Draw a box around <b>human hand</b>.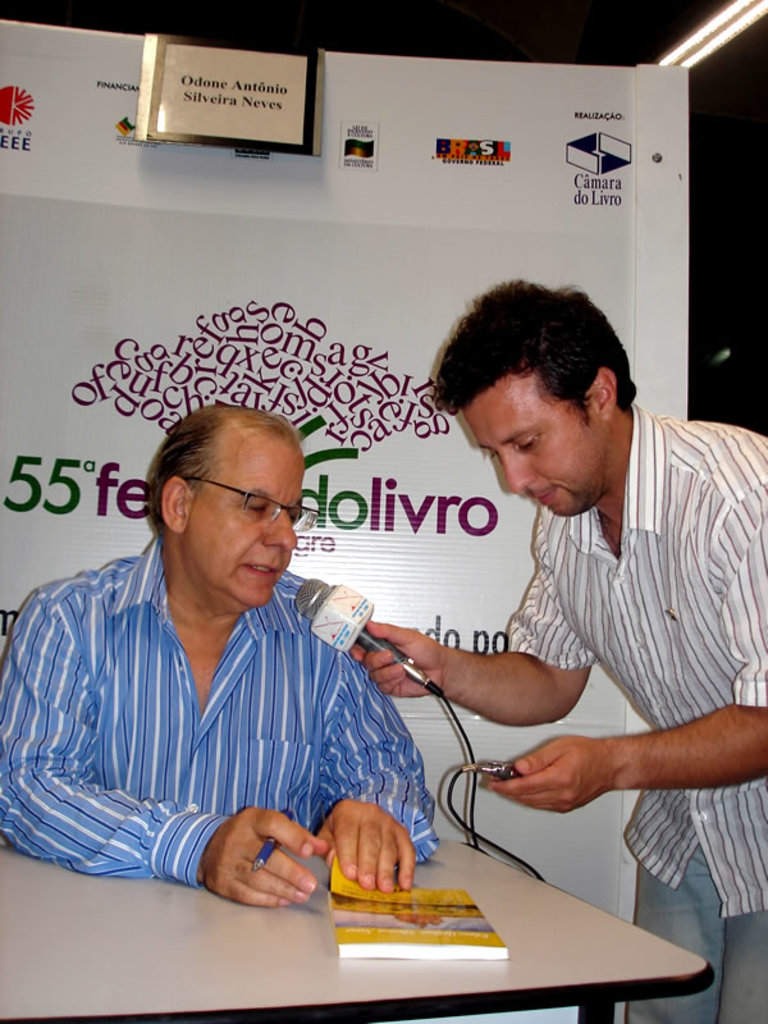
(481,732,616,817).
